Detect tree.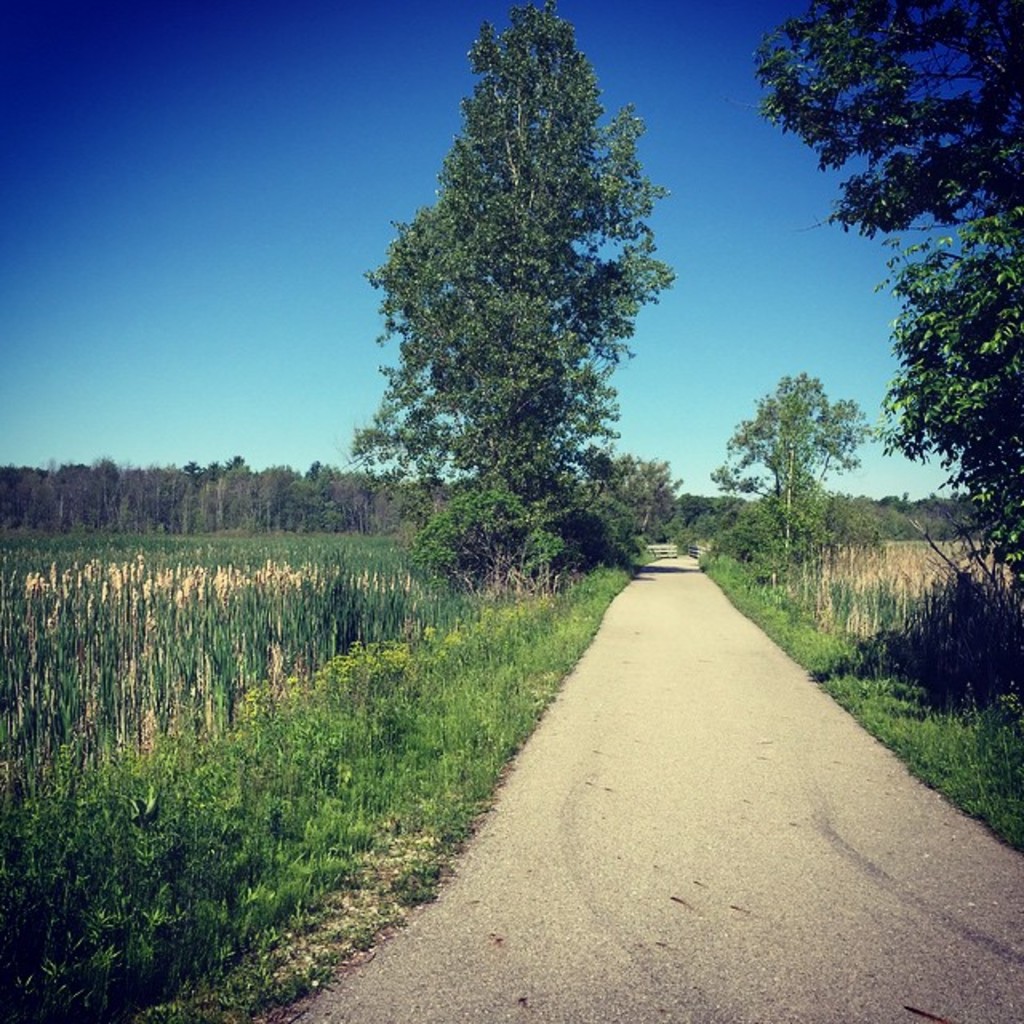
Detected at 755 0 1022 290.
